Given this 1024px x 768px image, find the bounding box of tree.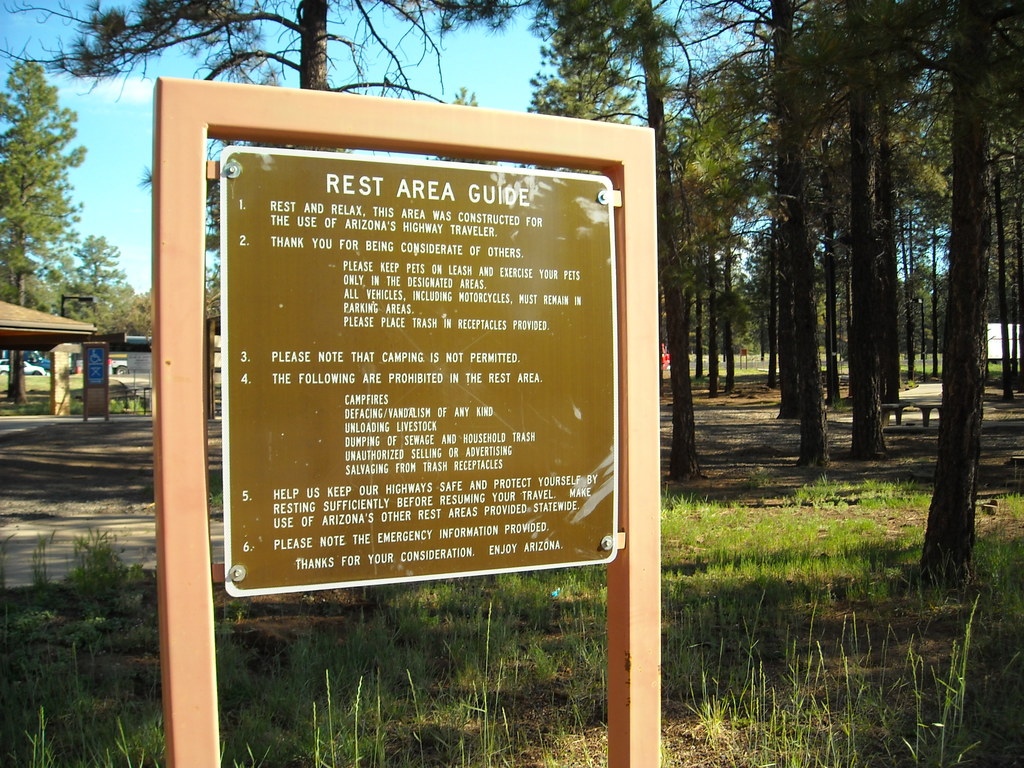
pyautogui.locateOnScreen(68, 0, 473, 121).
